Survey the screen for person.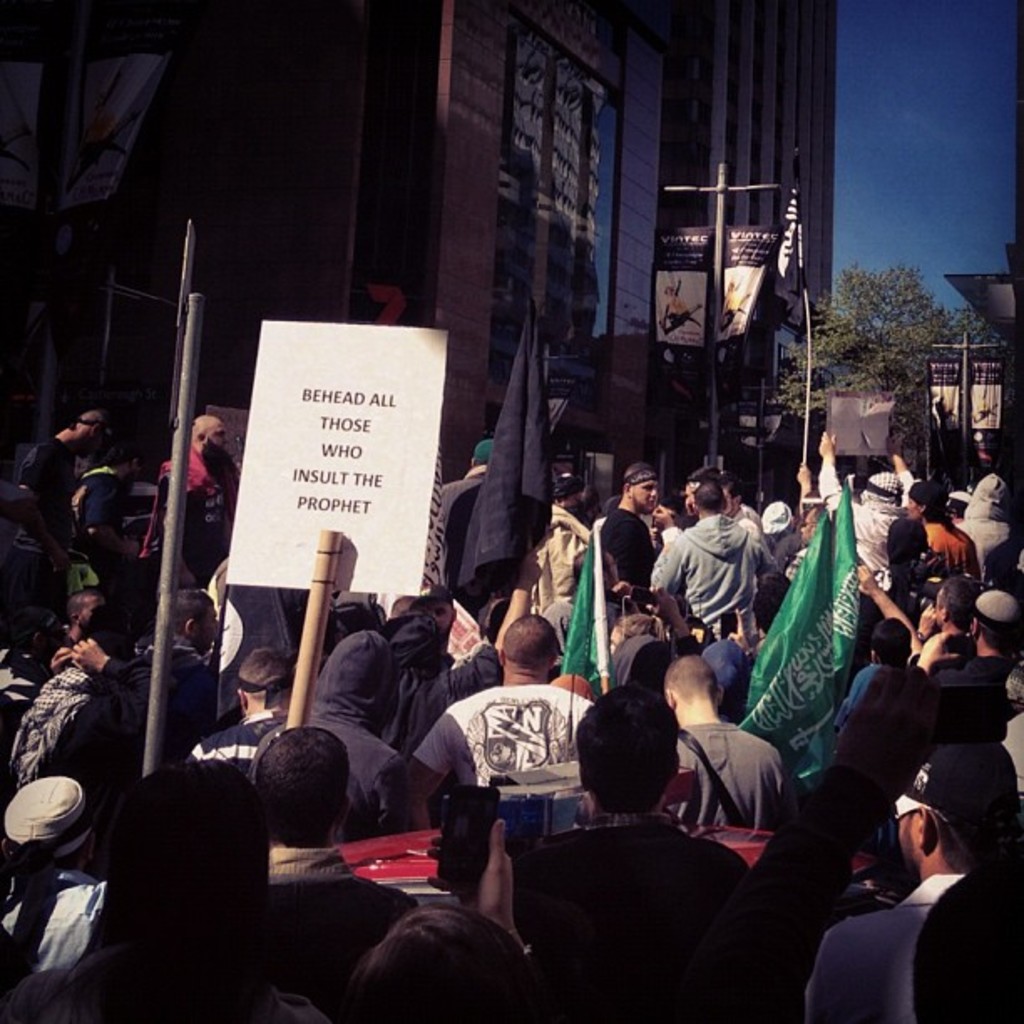
Survey found: {"left": 924, "top": 587, "right": 1022, "bottom": 740}.
